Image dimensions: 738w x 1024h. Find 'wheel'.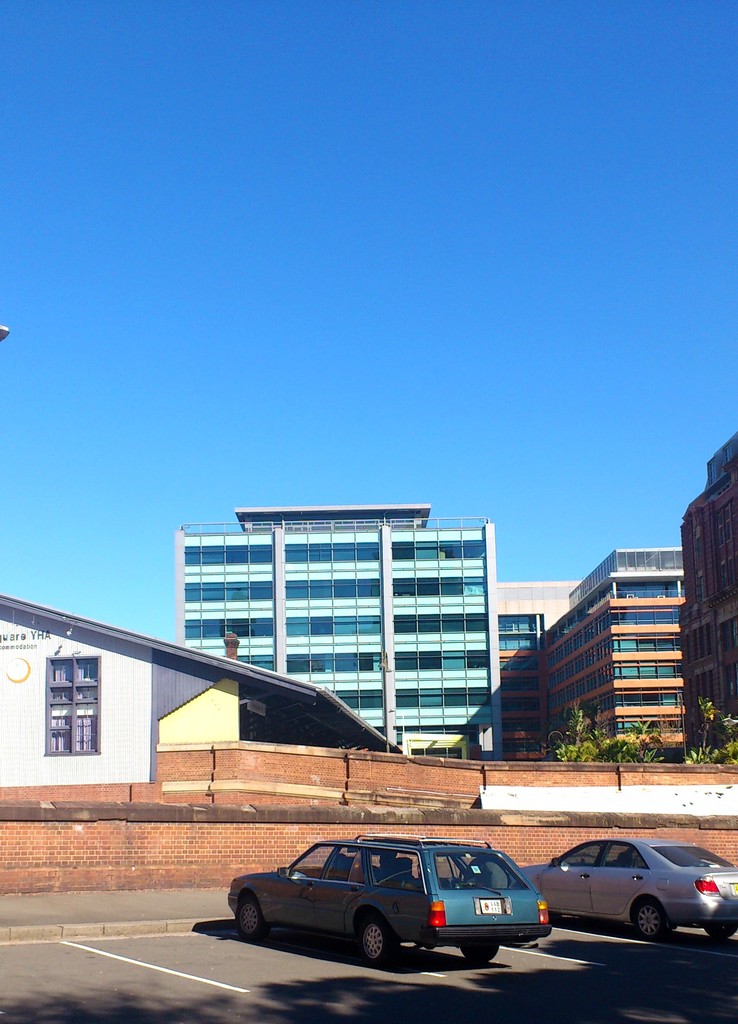
detection(709, 907, 737, 947).
